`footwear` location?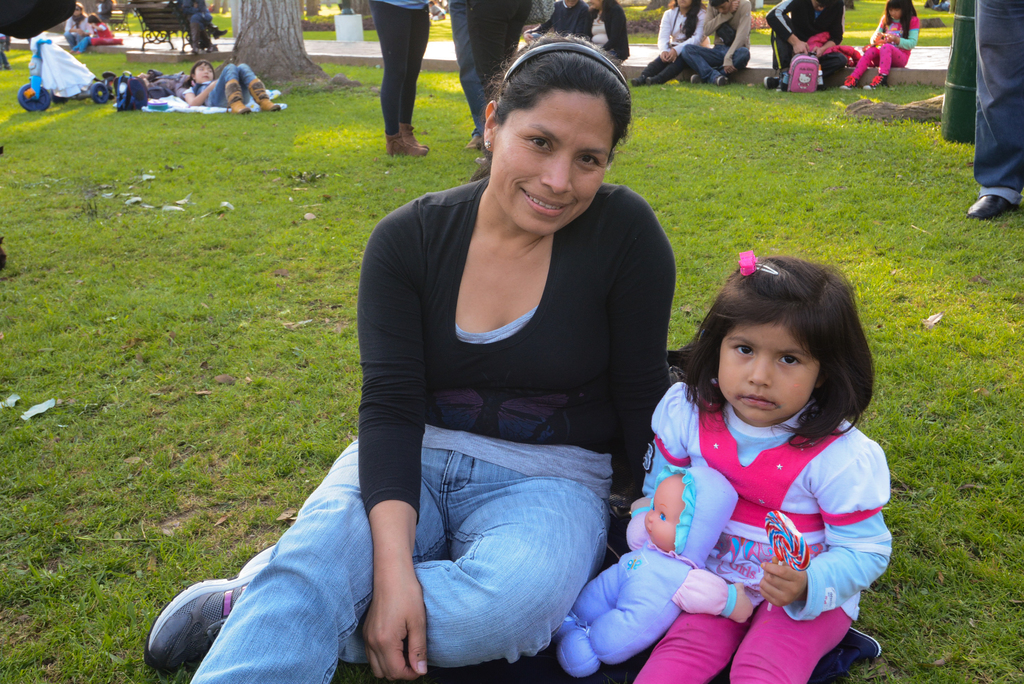
717,70,729,84
